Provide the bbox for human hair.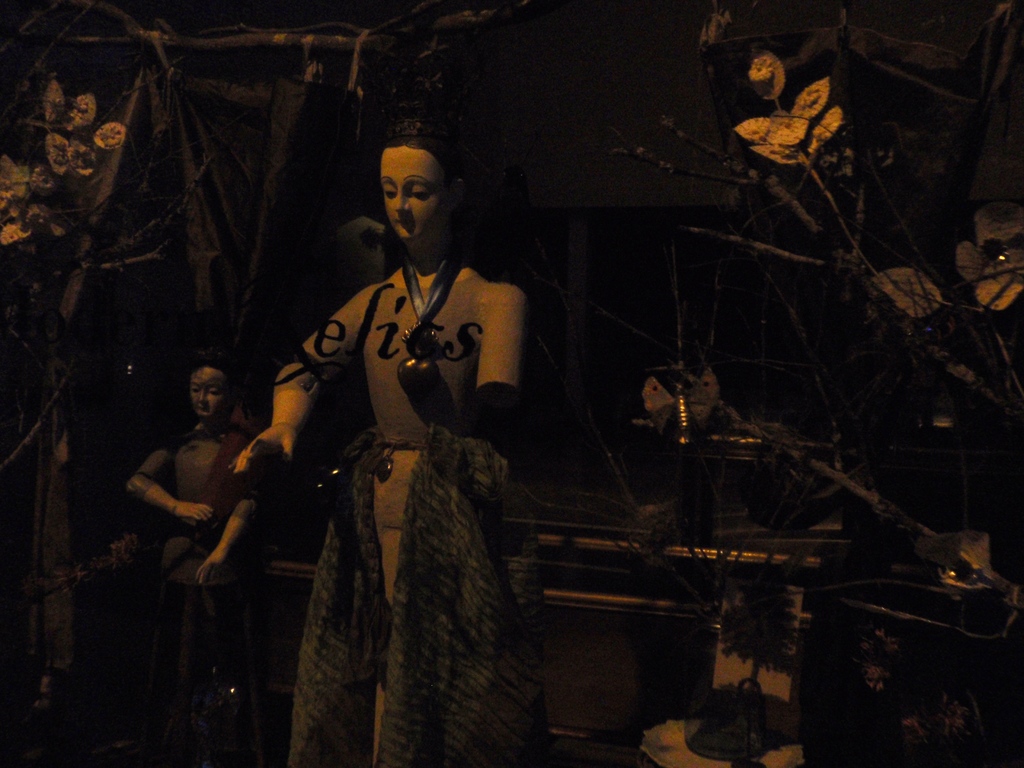
region(384, 133, 445, 173).
